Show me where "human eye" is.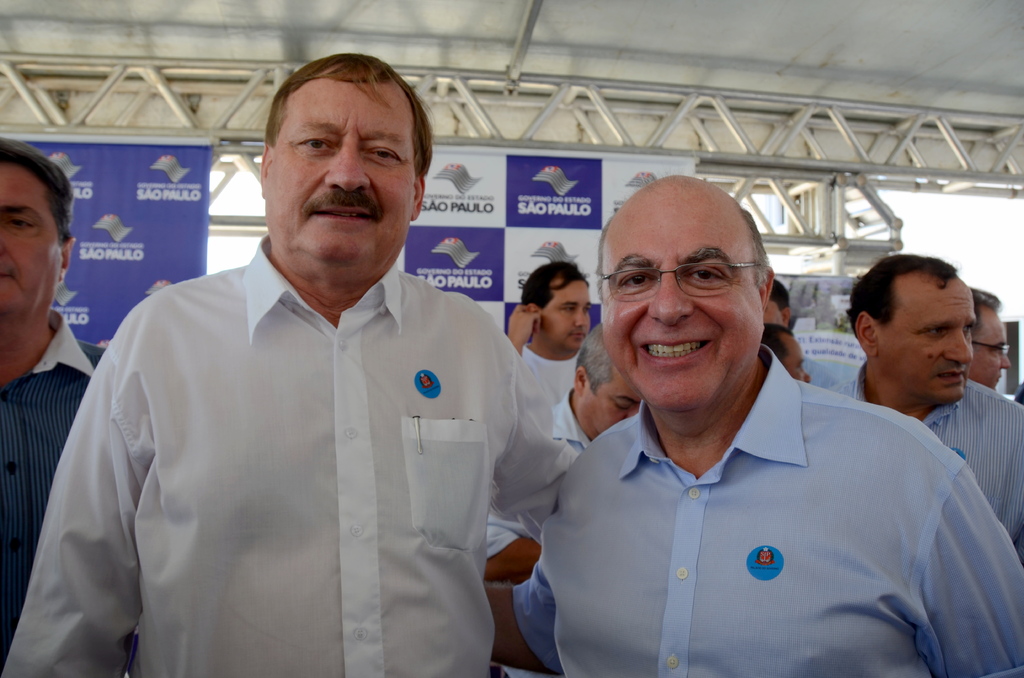
"human eye" is at <region>621, 270, 657, 290</region>.
